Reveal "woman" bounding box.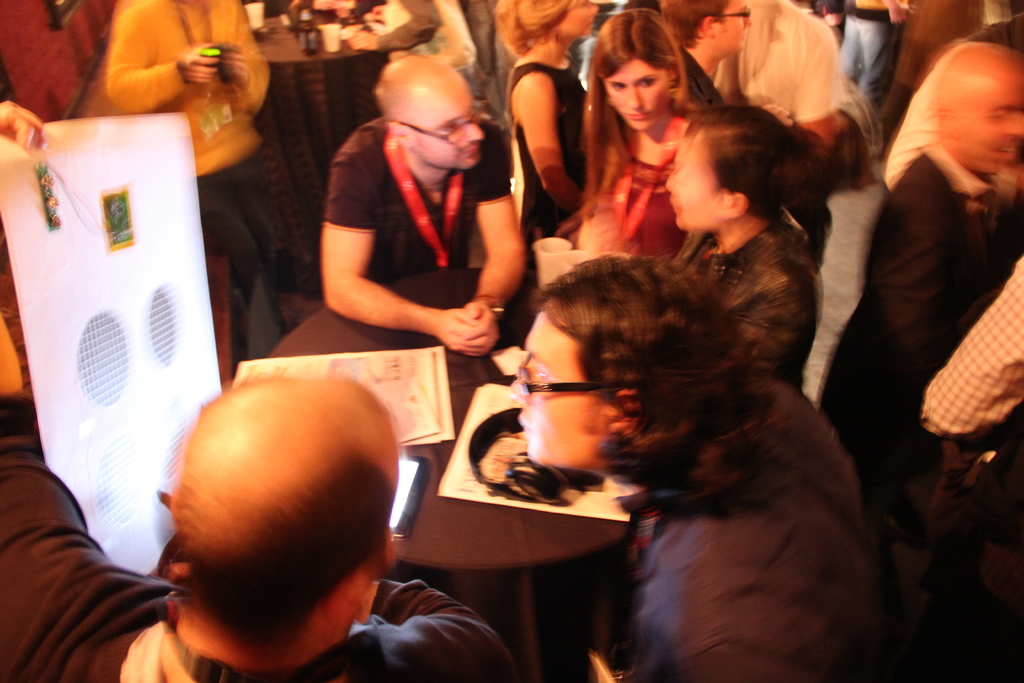
Revealed: detection(501, 0, 602, 252).
